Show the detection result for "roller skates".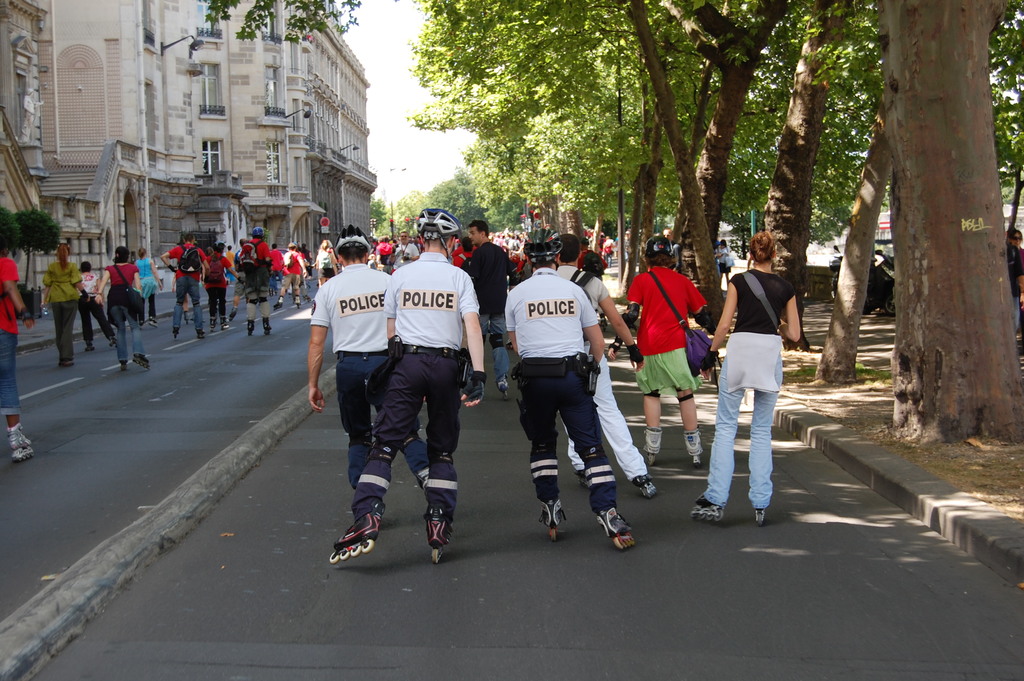
294/294/301/311.
